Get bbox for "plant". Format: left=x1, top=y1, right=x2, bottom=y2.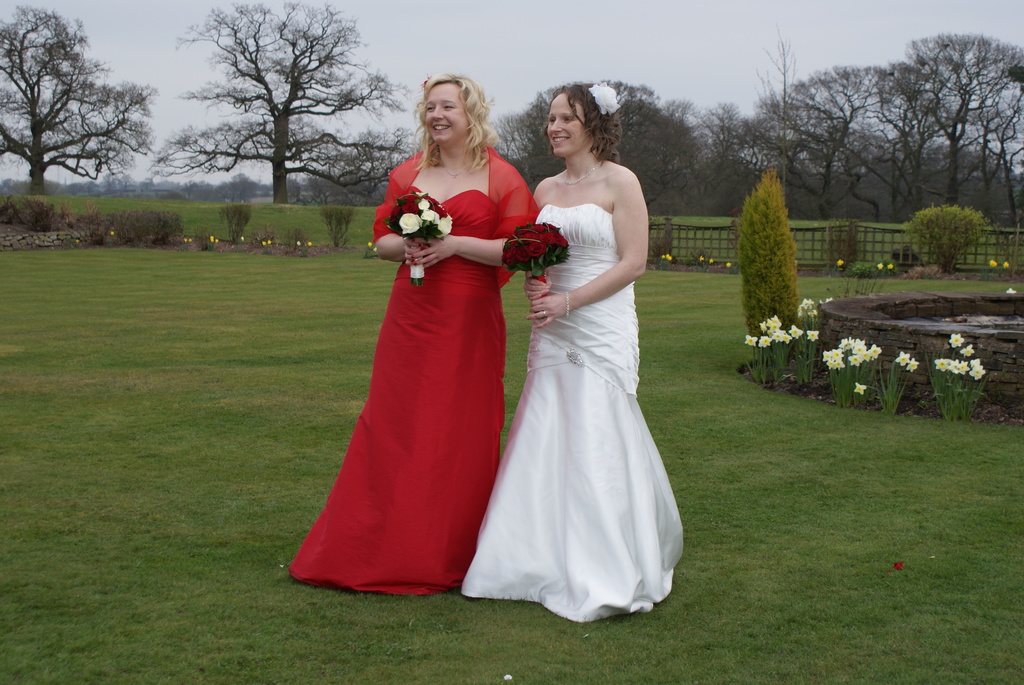
left=737, top=308, right=795, bottom=405.
